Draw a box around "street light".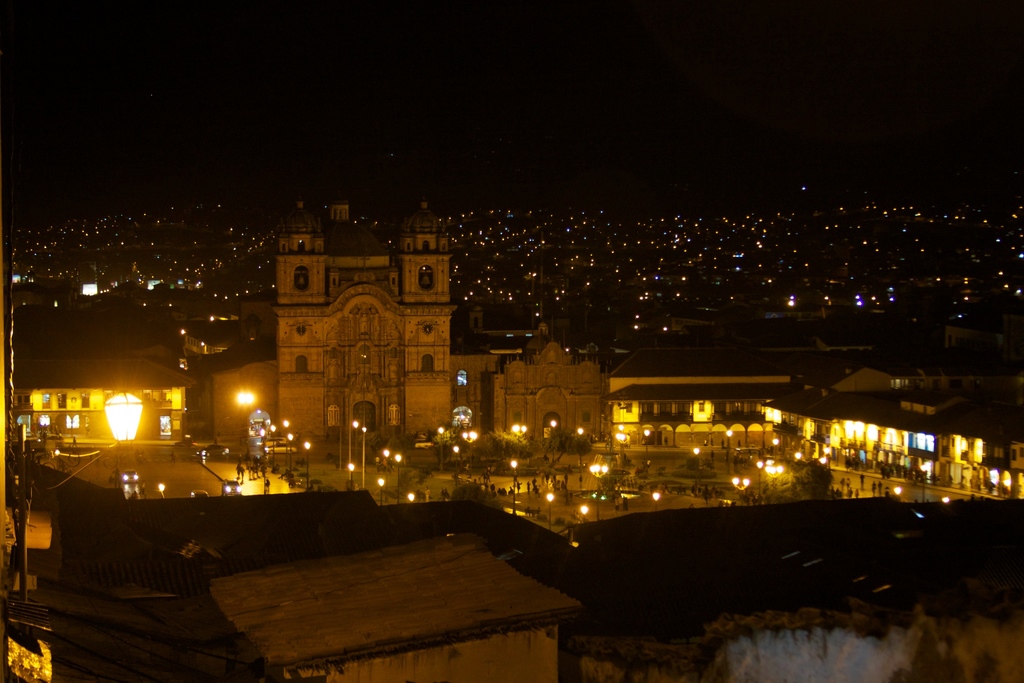
x1=304, y1=442, x2=313, y2=491.
